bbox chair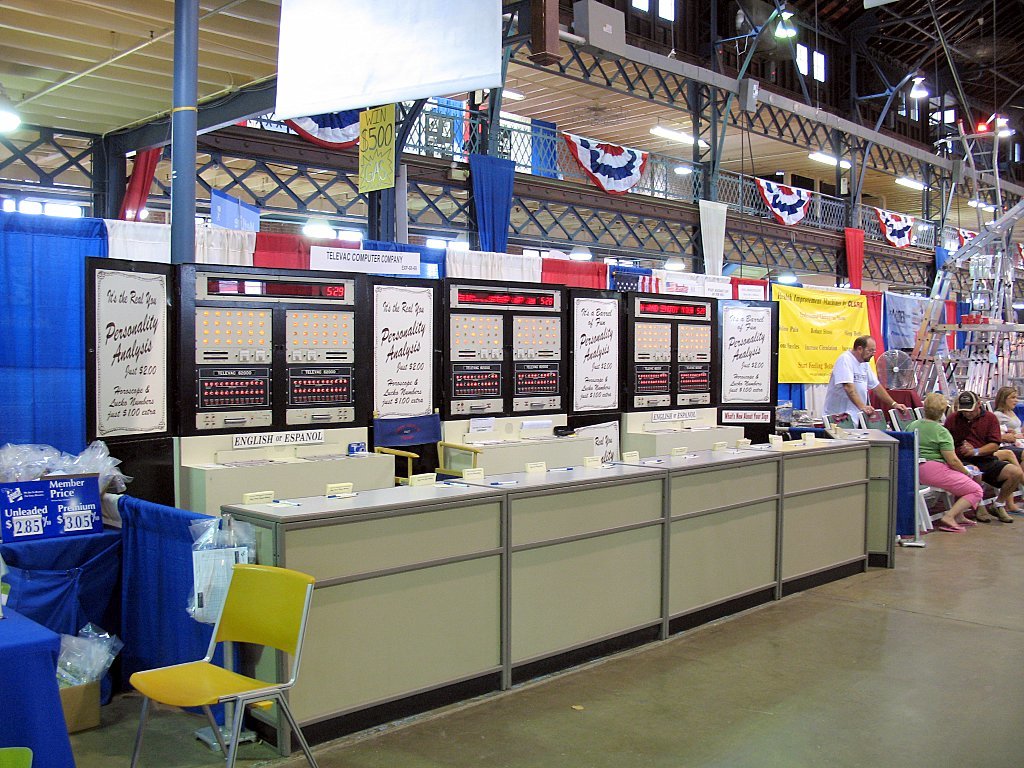
l=116, t=567, r=313, b=767
